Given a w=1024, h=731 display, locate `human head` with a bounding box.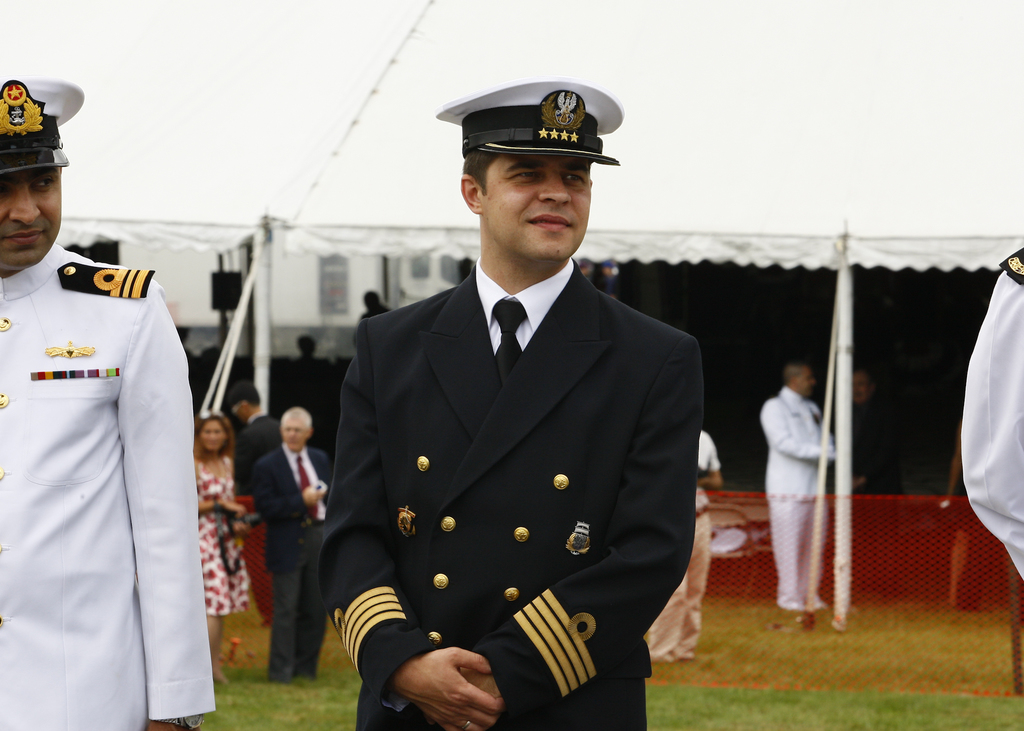
Located: x1=189 y1=412 x2=235 y2=457.
